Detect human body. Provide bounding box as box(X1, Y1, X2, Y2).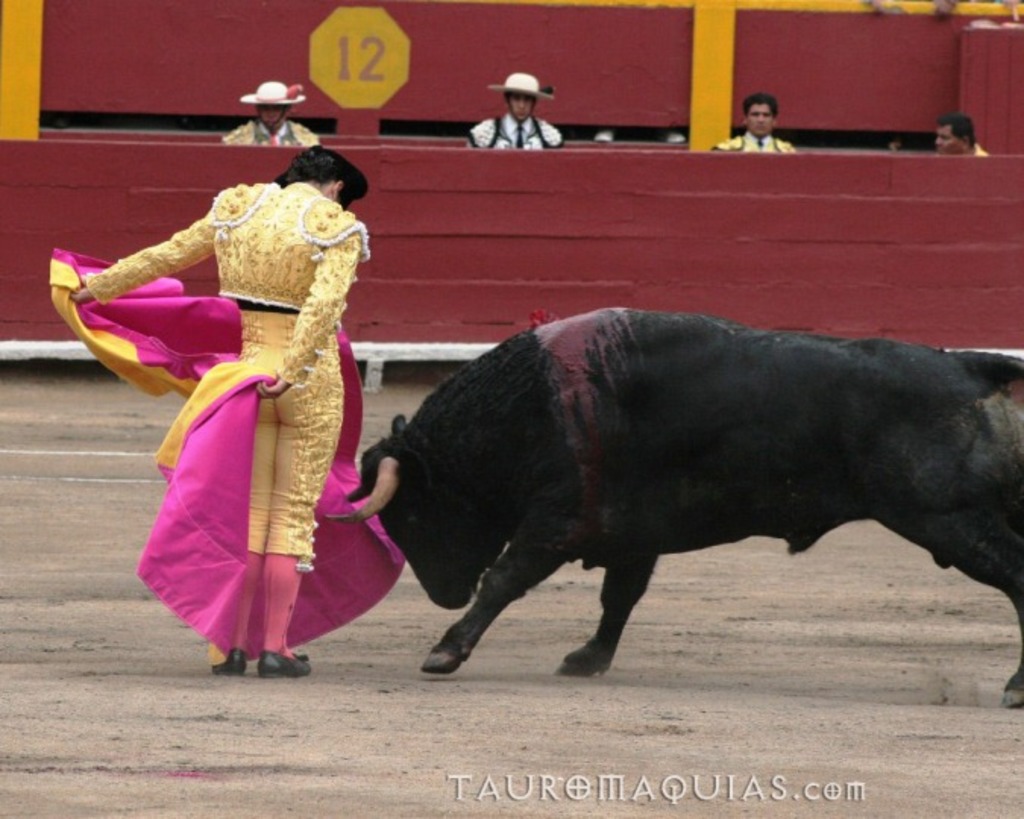
box(106, 126, 381, 666).
